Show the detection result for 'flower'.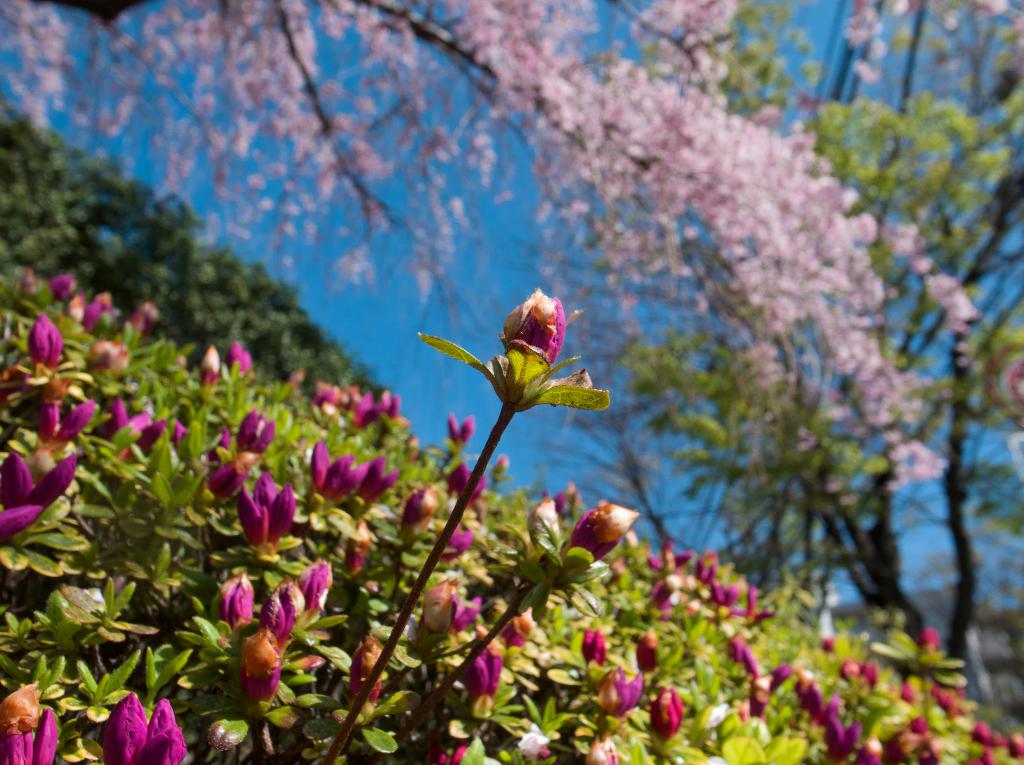
[left=768, top=659, right=798, bottom=696].
